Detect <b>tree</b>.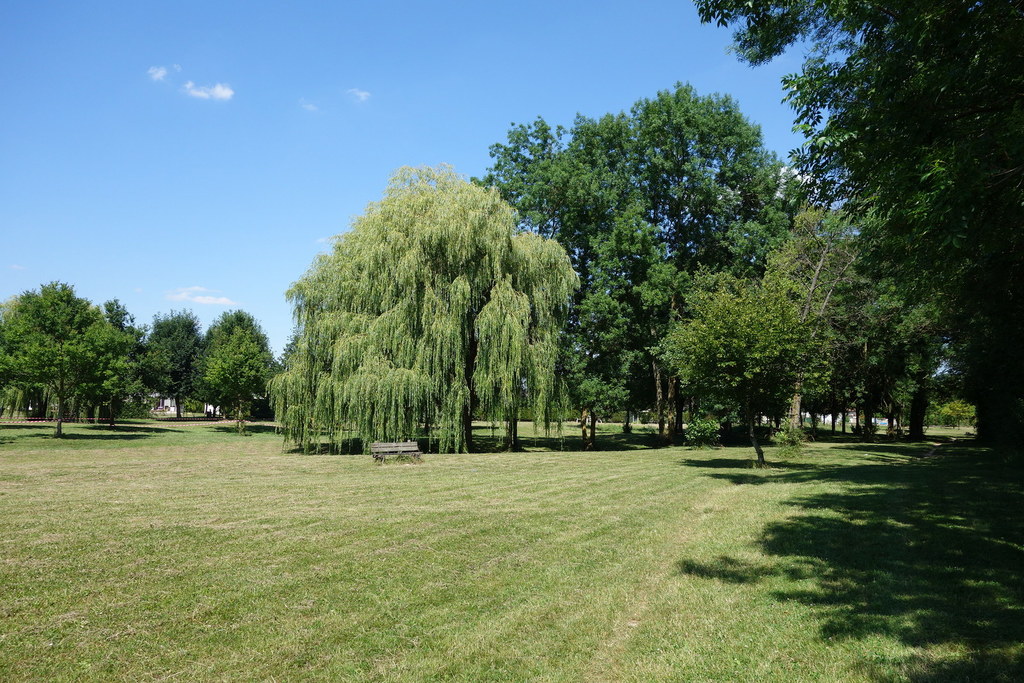
Detected at BBox(278, 164, 581, 450).
